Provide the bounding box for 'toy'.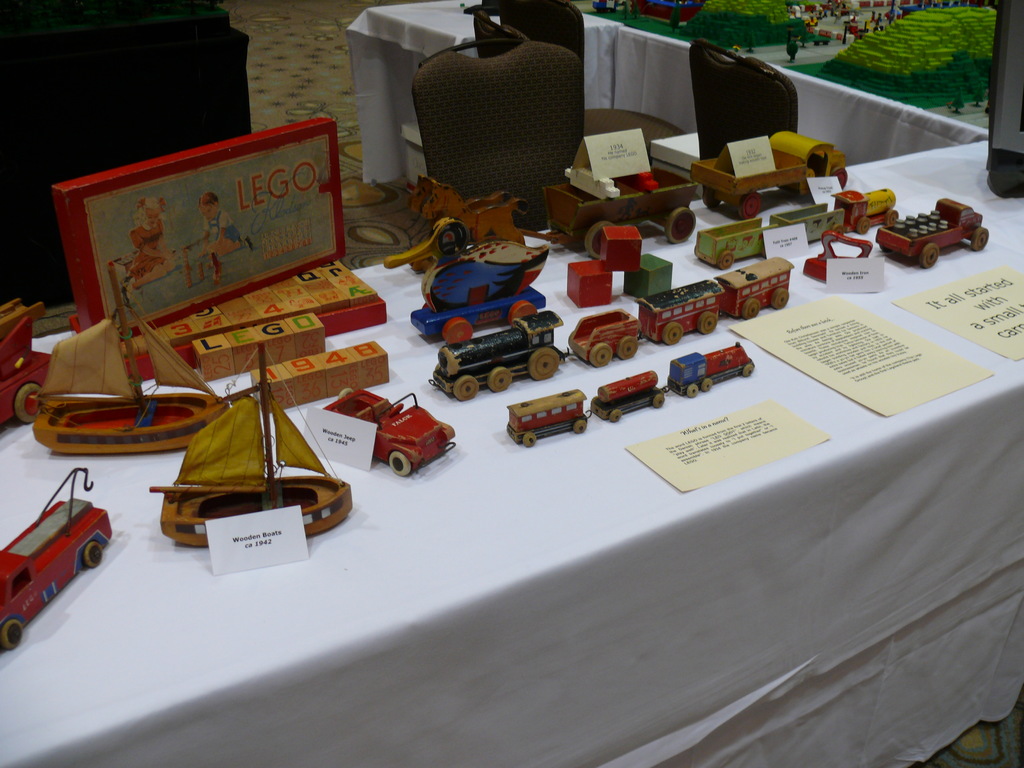
<region>0, 296, 51, 430</region>.
